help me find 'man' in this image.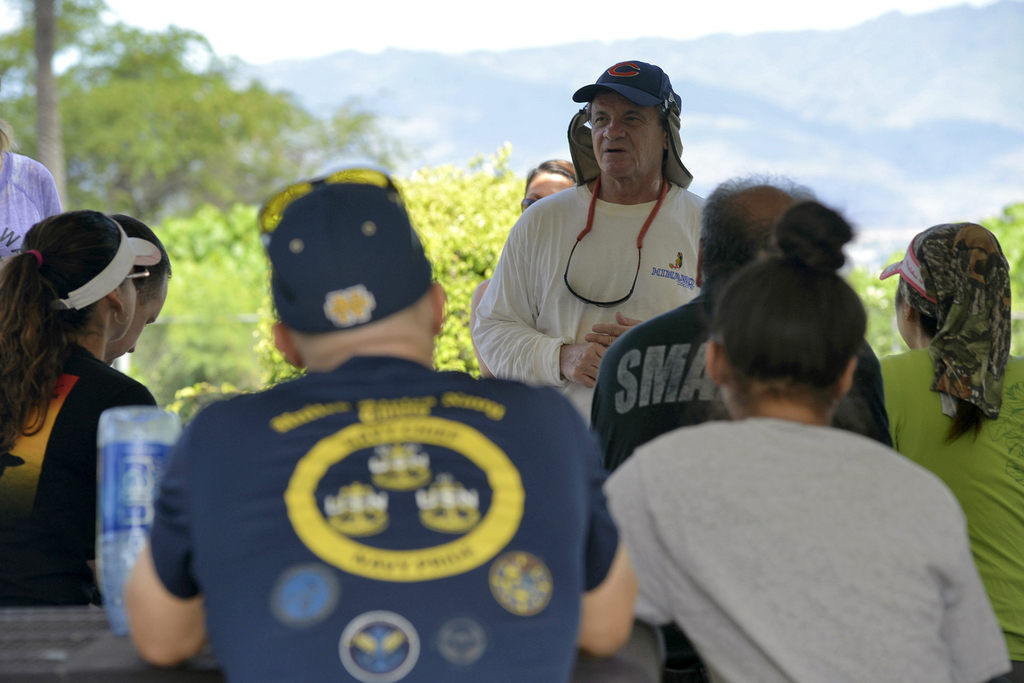
Found it: crop(590, 173, 893, 471).
